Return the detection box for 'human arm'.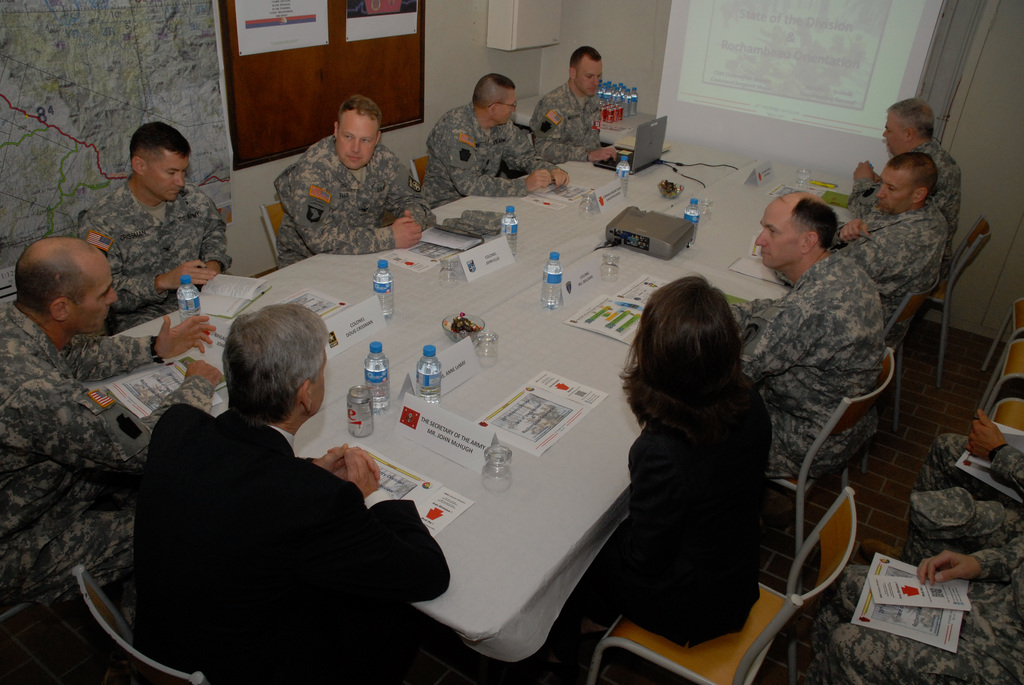
[left=194, top=193, right=235, bottom=284].
